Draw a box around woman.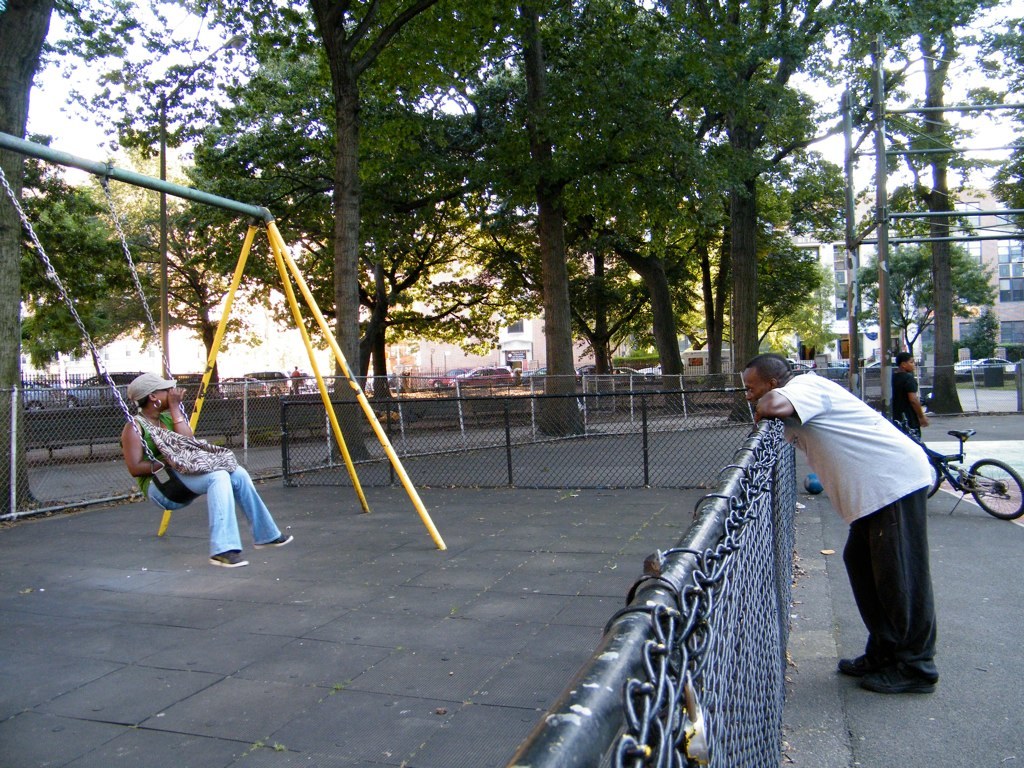
<bbox>133, 367, 293, 561</bbox>.
